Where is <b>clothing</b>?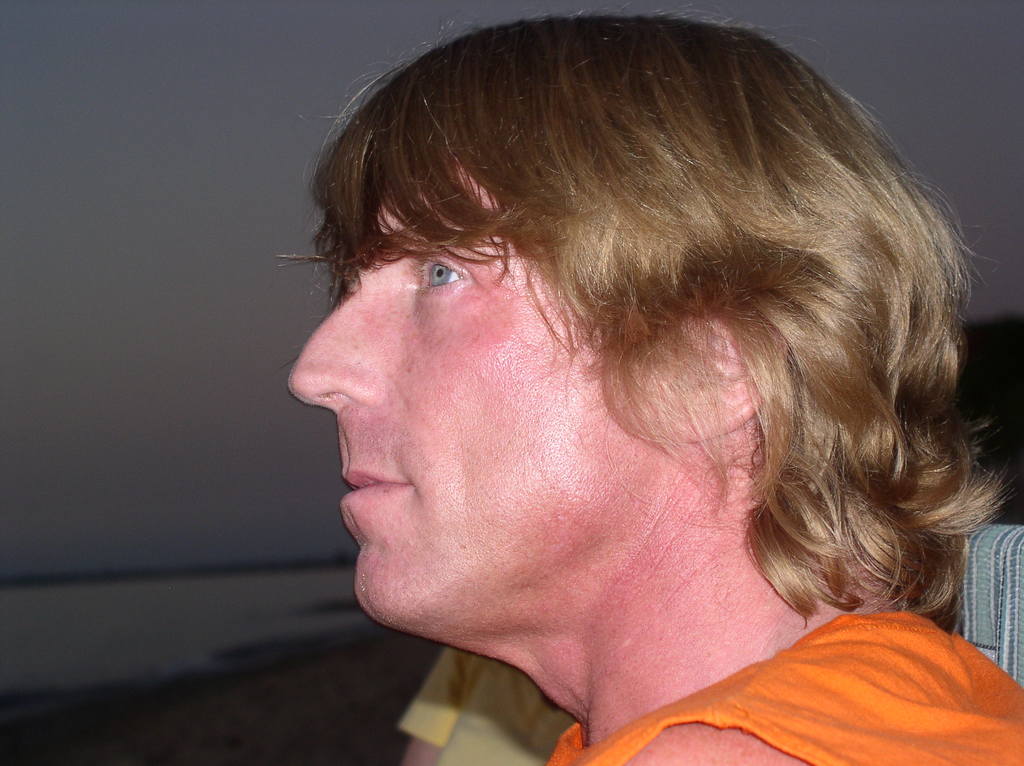
bbox=(396, 655, 577, 765).
